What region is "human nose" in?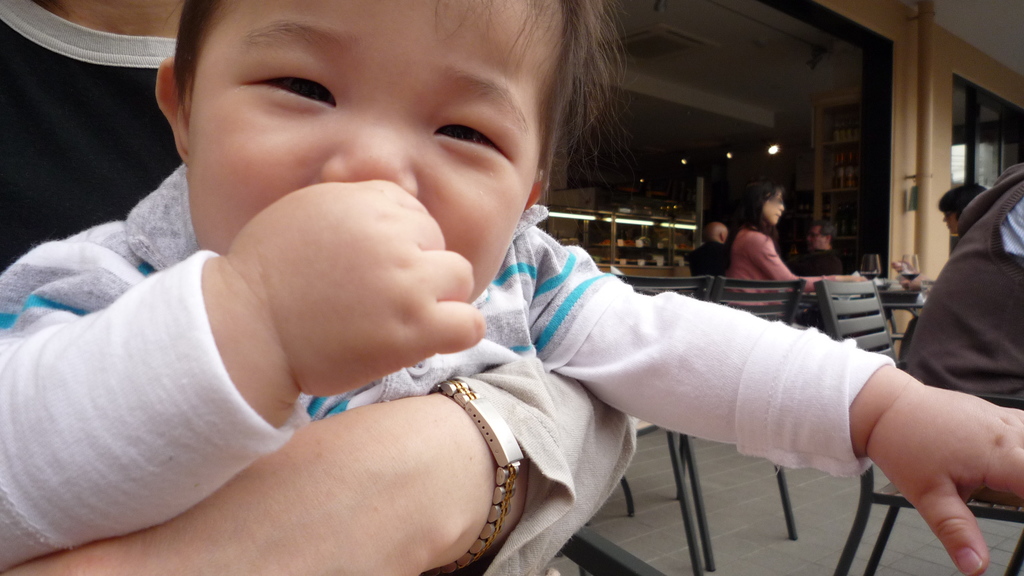
[320, 107, 423, 198].
